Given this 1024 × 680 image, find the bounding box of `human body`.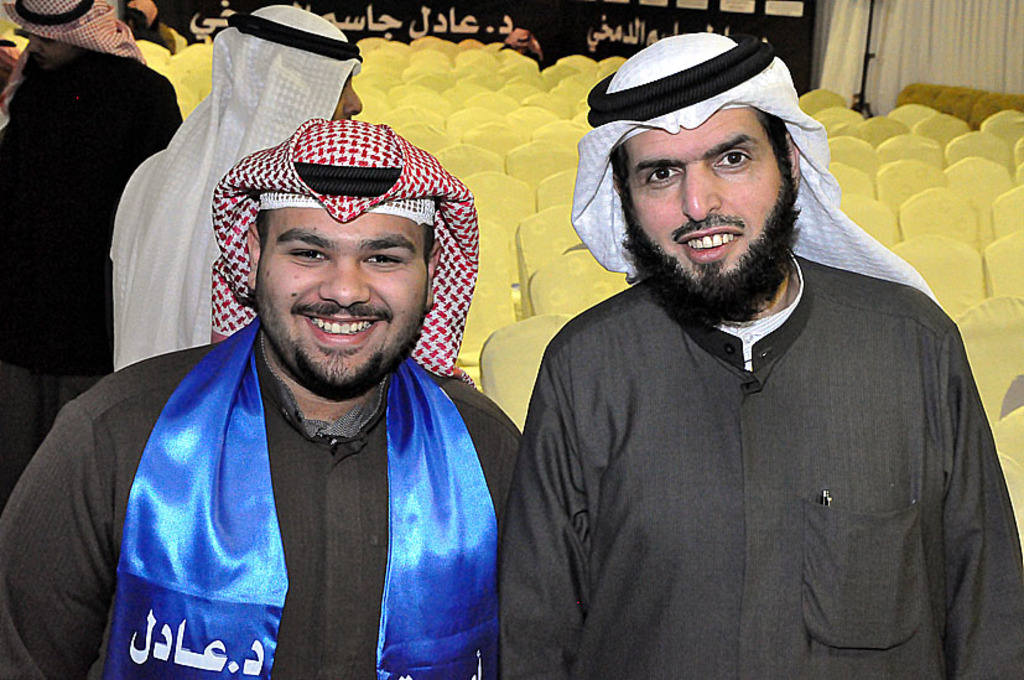
{"x1": 104, "y1": 118, "x2": 336, "y2": 375}.
